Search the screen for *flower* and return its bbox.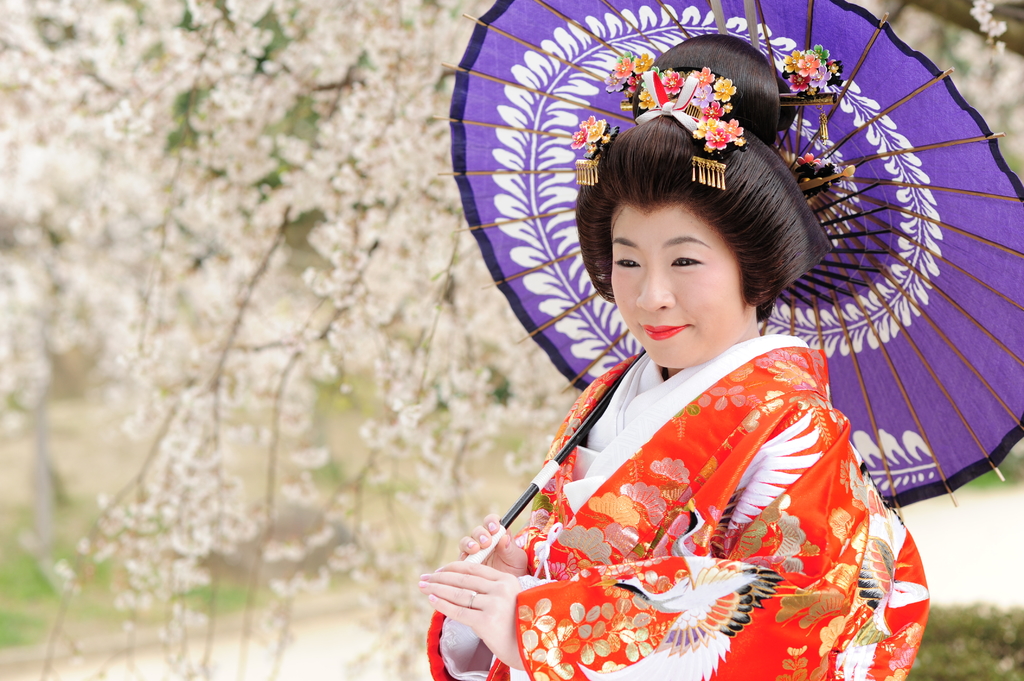
Found: pyautogui.locateOnScreen(820, 157, 840, 175).
